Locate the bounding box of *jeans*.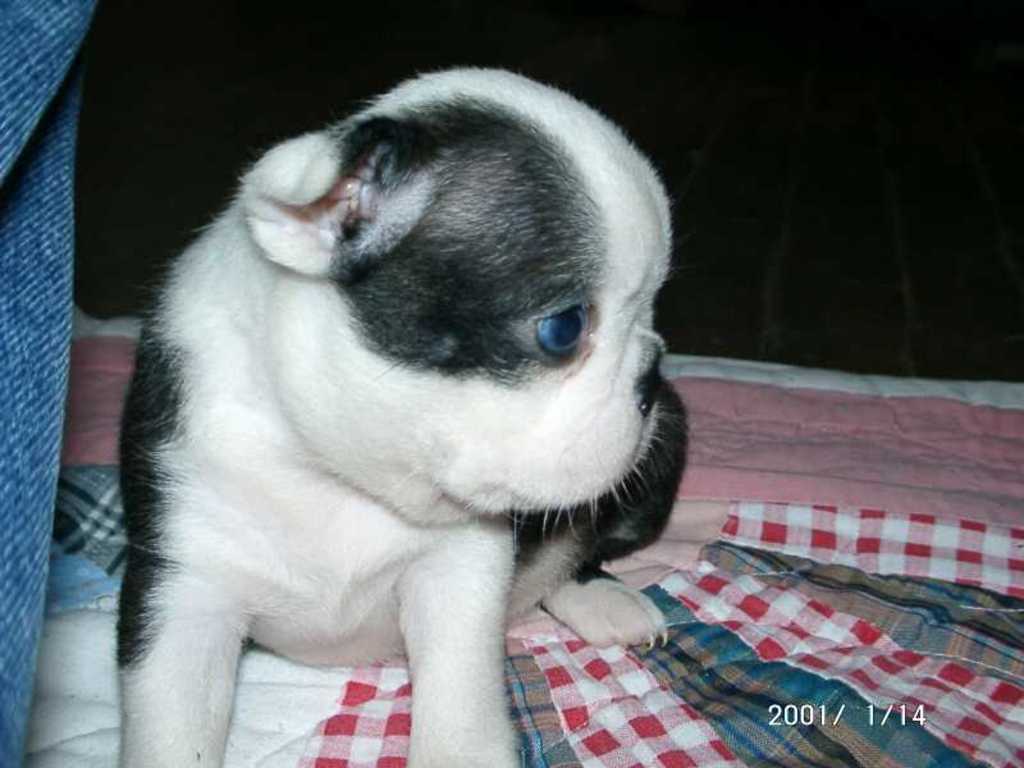
Bounding box: {"x1": 0, "y1": 0, "x2": 99, "y2": 767}.
